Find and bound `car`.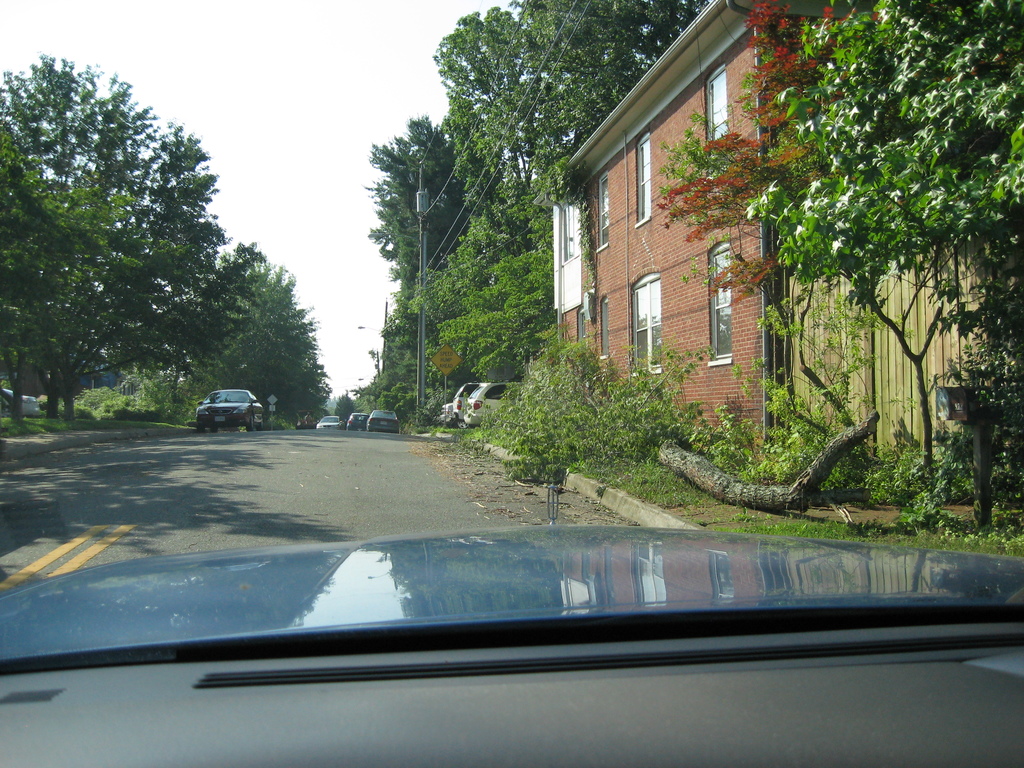
Bound: x1=366, y1=408, x2=403, y2=433.
